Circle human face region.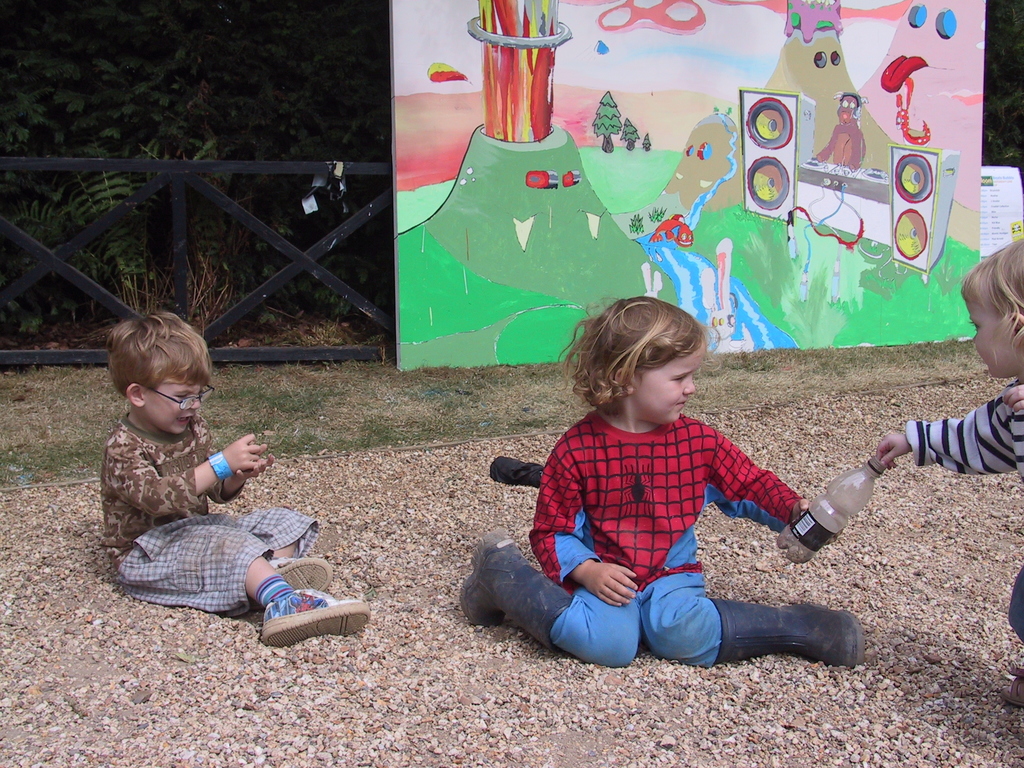
Region: 968, 299, 1020, 378.
